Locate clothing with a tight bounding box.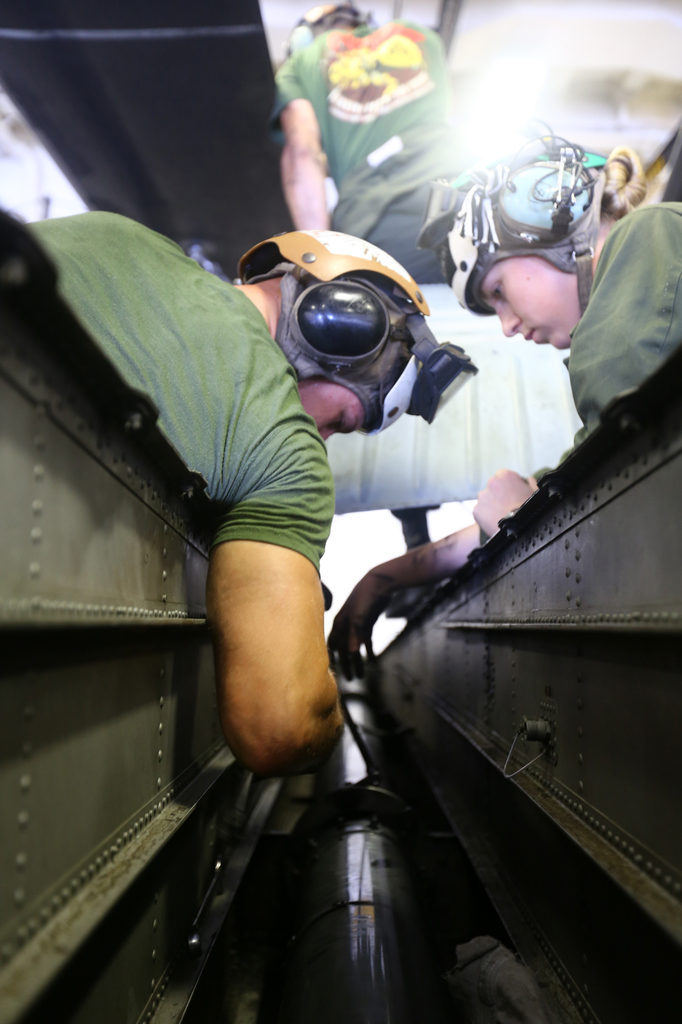
Rect(571, 197, 681, 442).
